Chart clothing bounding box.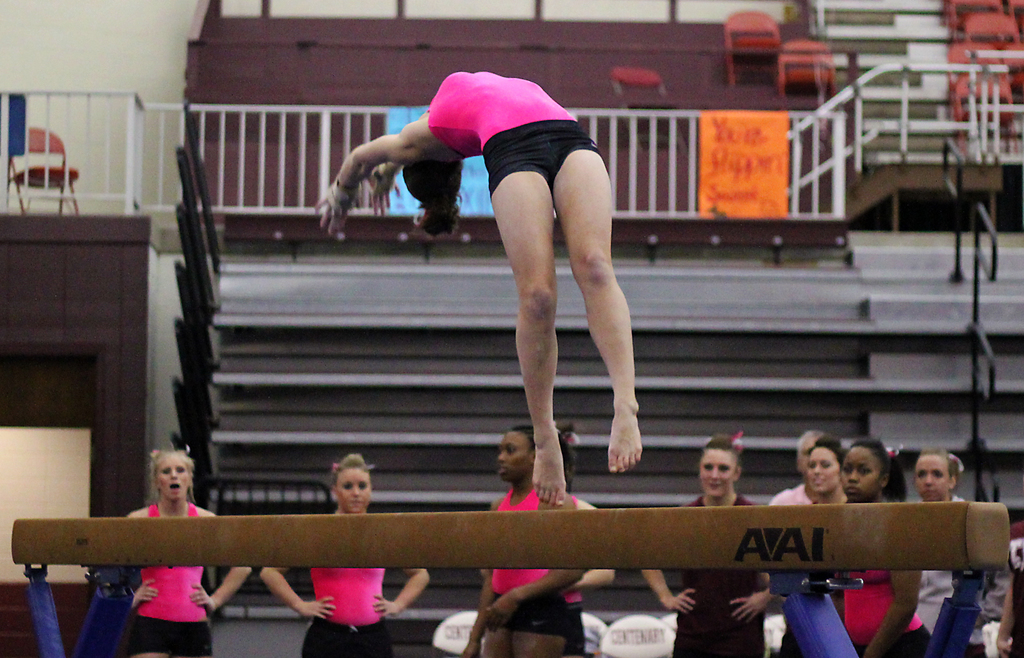
Charted: [429,73,577,157].
